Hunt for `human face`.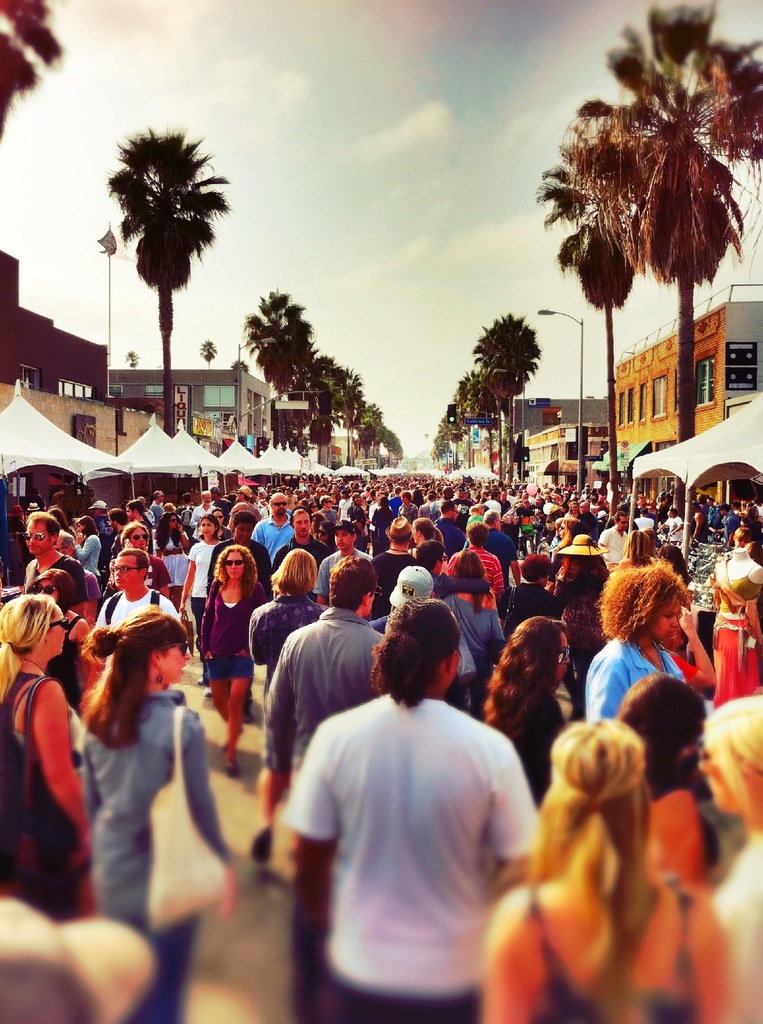
Hunted down at [x1=317, y1=524, x2=329, y2=541].
